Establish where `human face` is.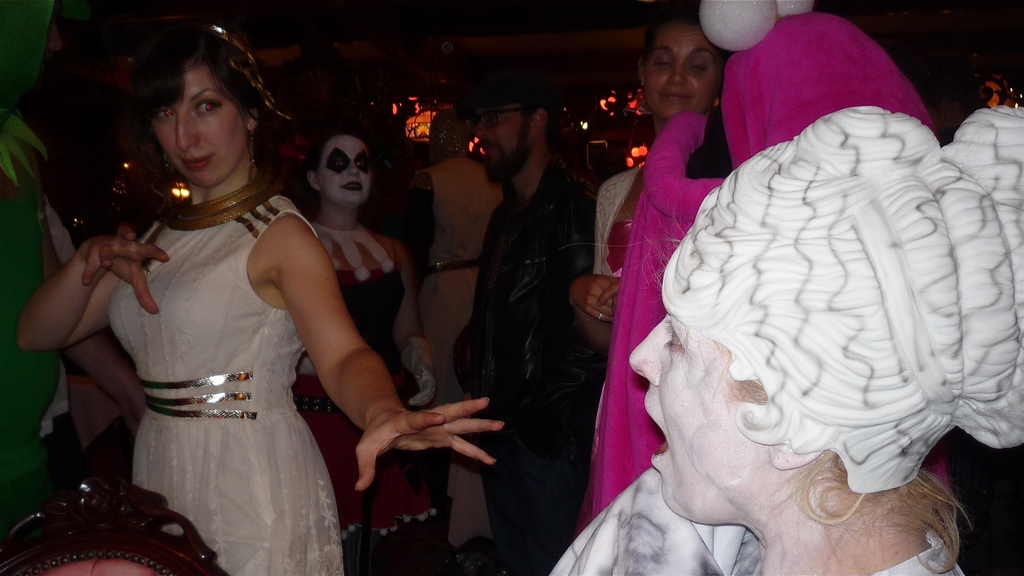
Established at 321,134,373,200.
